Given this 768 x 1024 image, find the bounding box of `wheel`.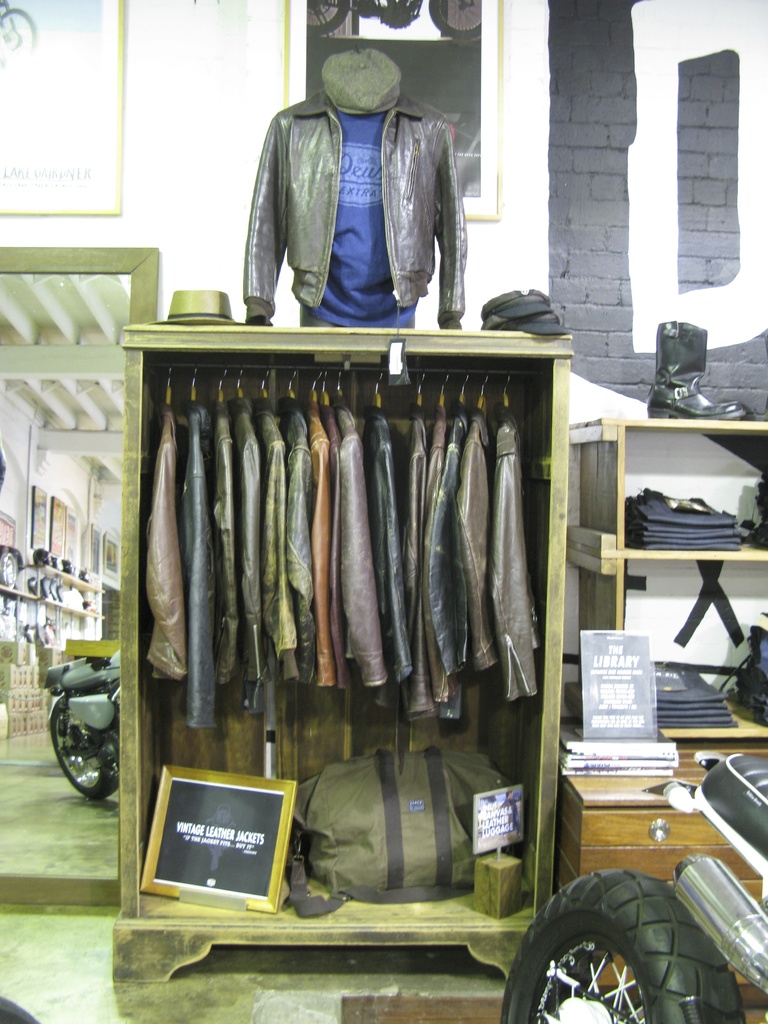
[left=497, top=867, right=742, bottom=1023].
